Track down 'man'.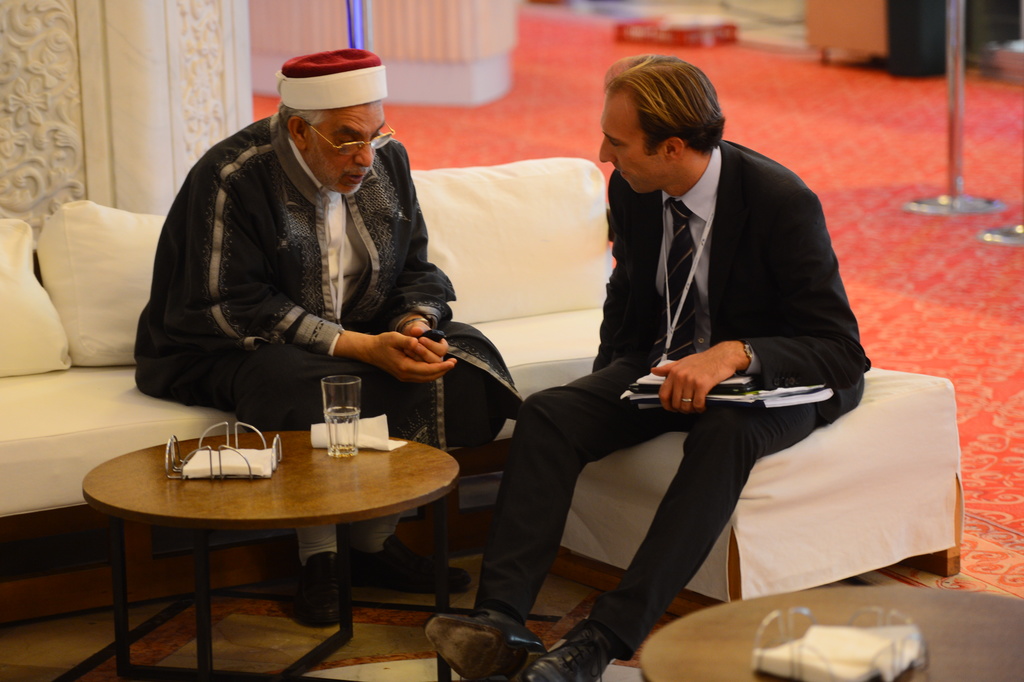
Tracked to left=134, top=45, right=518, bottom=631.
